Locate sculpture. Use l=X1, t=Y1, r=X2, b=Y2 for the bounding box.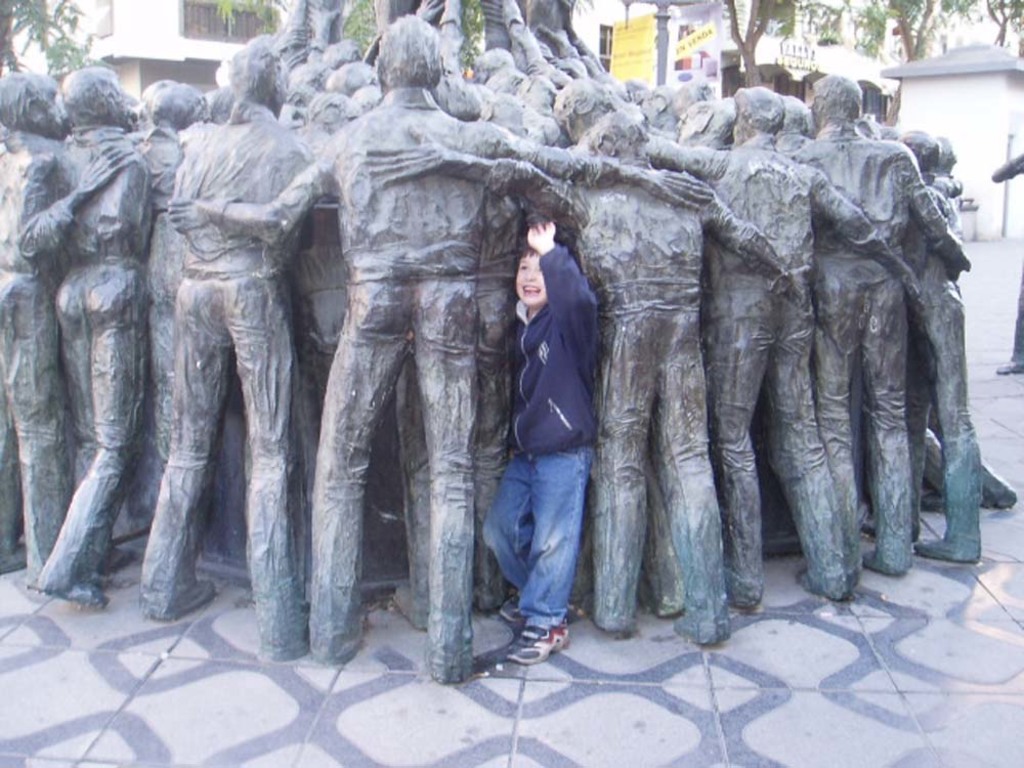
l=120, t=22, r=334, b=657.
